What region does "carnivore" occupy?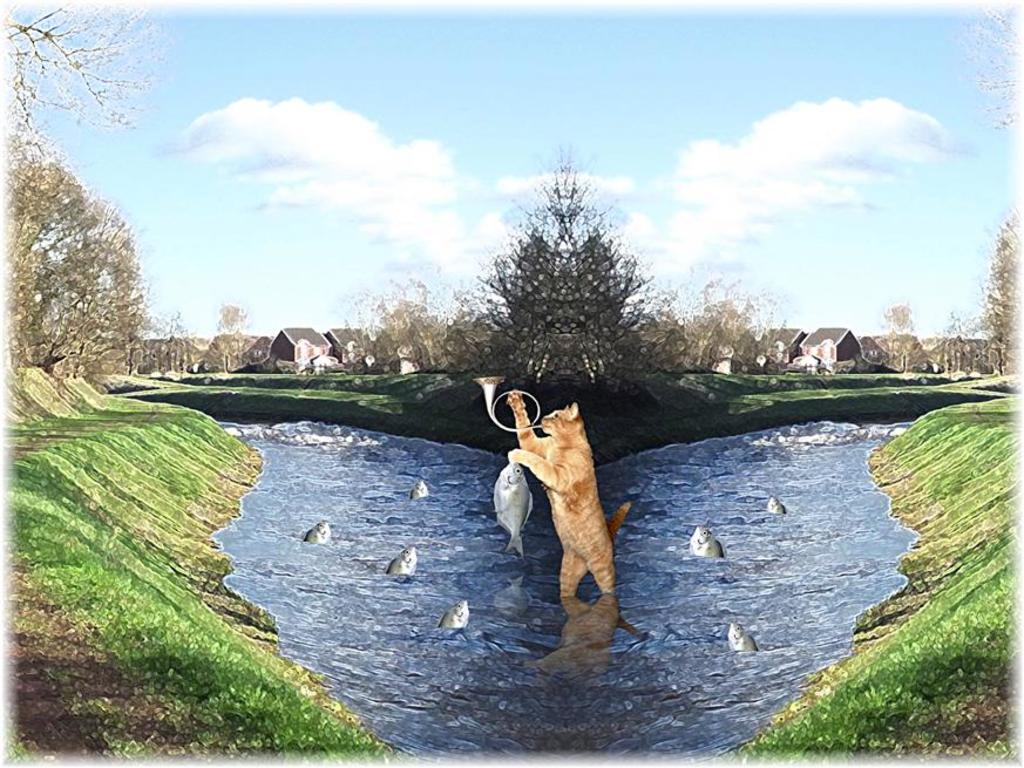
408:476:432:505.
